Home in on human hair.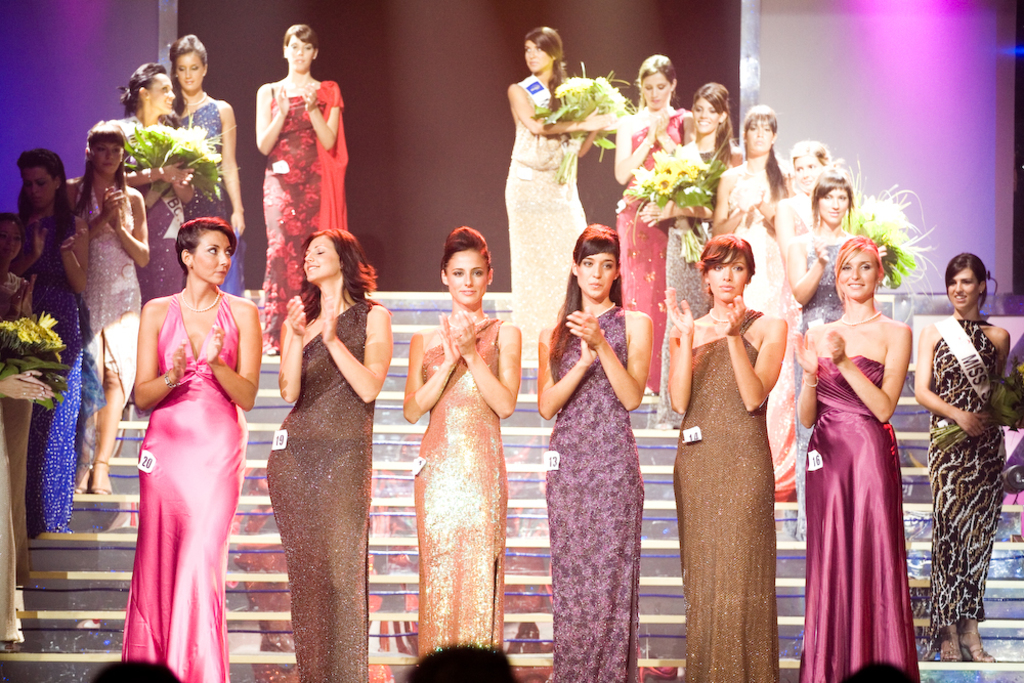
Homed in at bbox=[948, 251, 994, 313].
